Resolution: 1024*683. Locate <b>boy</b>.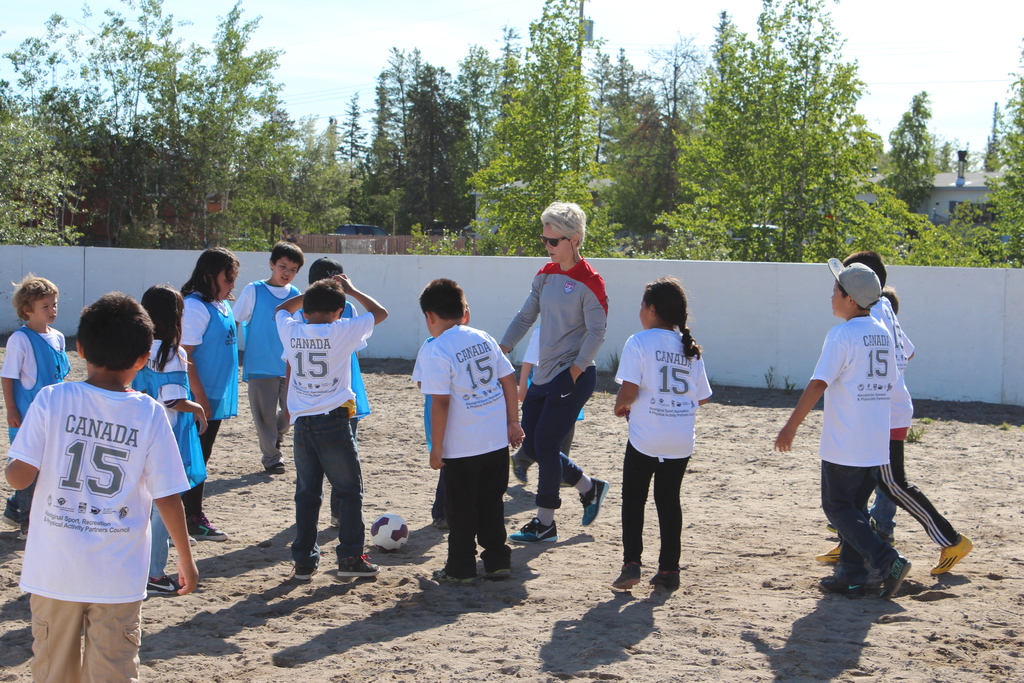
(x1=761, y1=254, x2=913, y2=600).
